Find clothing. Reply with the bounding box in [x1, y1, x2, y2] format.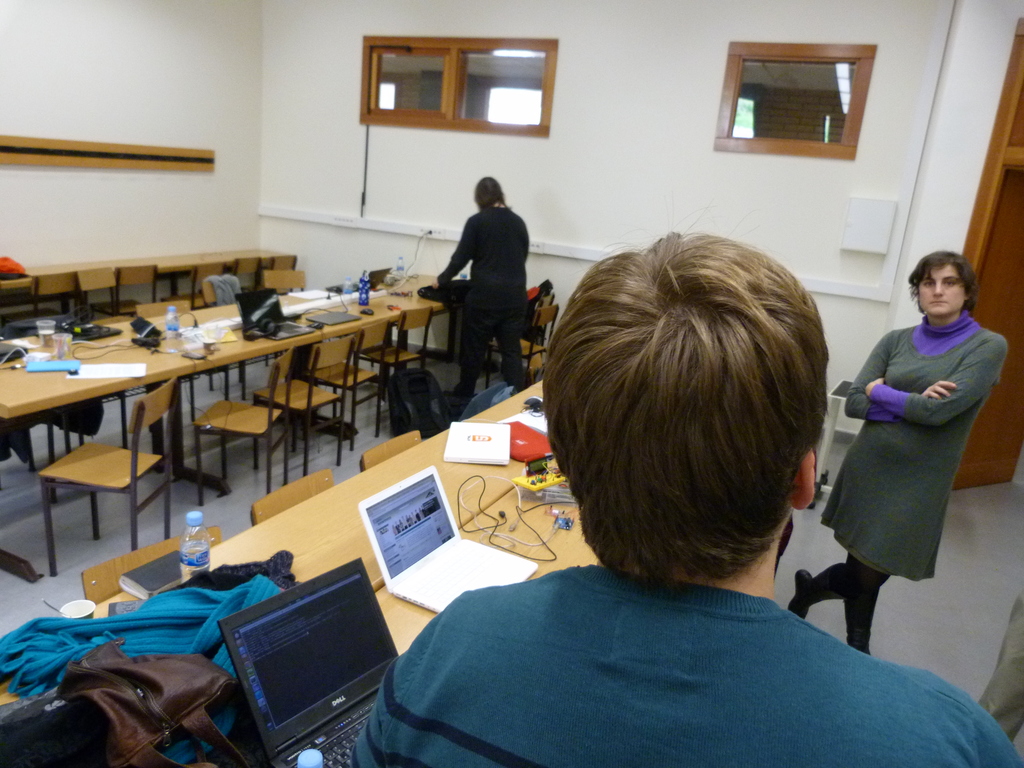
[436, 198, 535, 404].
